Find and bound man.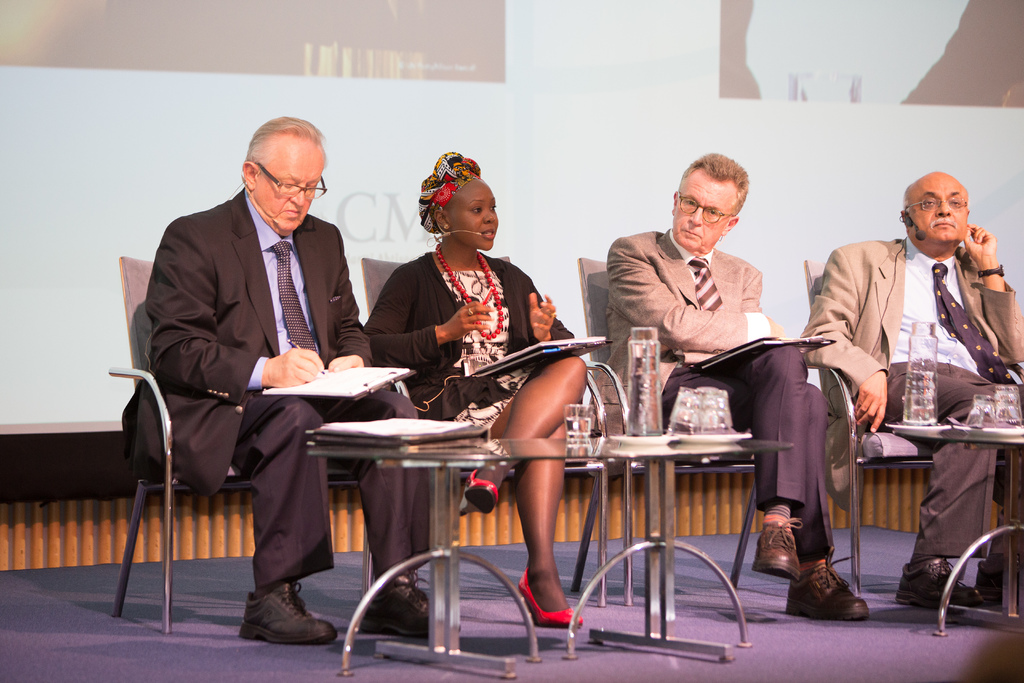
Bound: [577,131,890,652].
